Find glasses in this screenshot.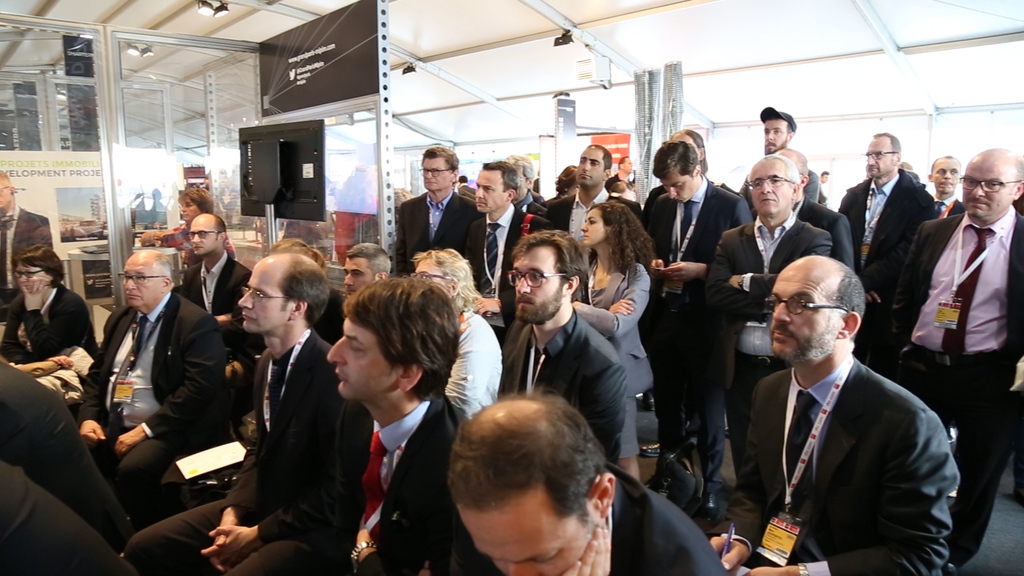
The bounding box for glasses is [762,289,849,316].
